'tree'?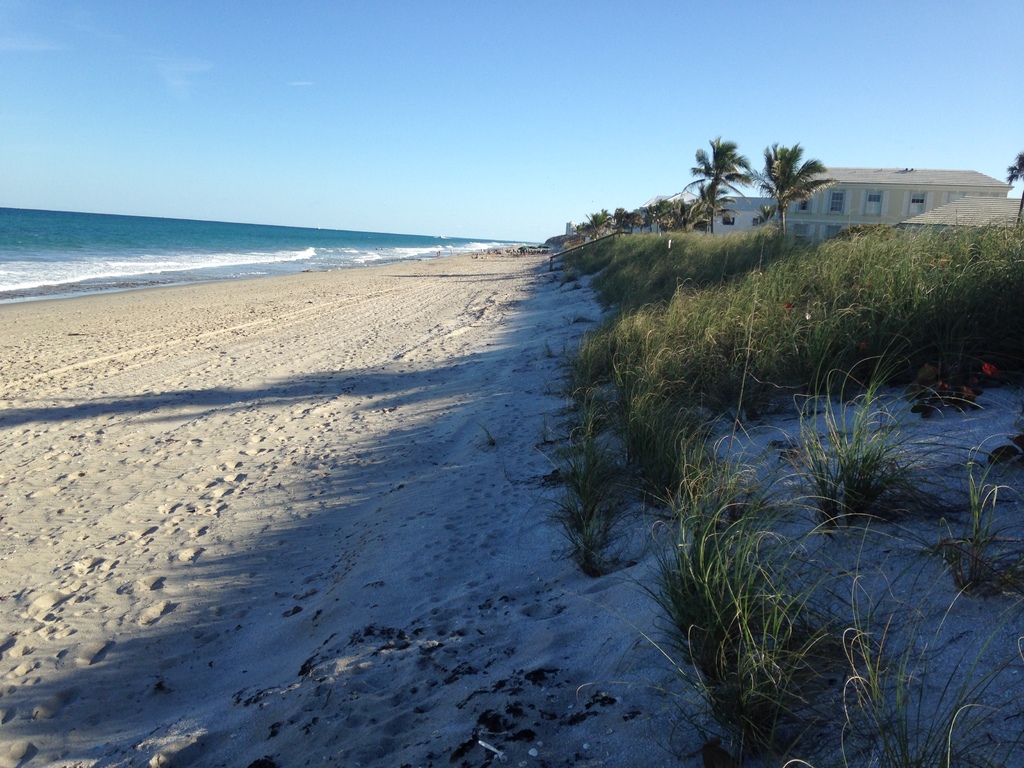
bbox=[755, 143, 837, 236]
